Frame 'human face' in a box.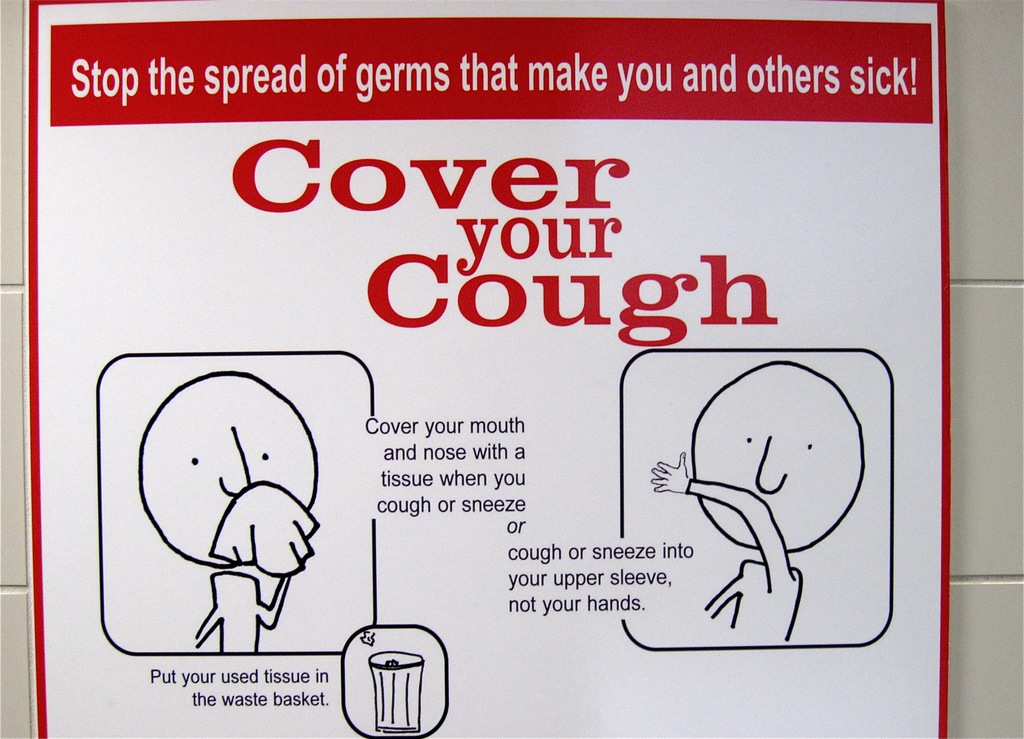
<bbox>138, 373, 313, 568</bbox>.
